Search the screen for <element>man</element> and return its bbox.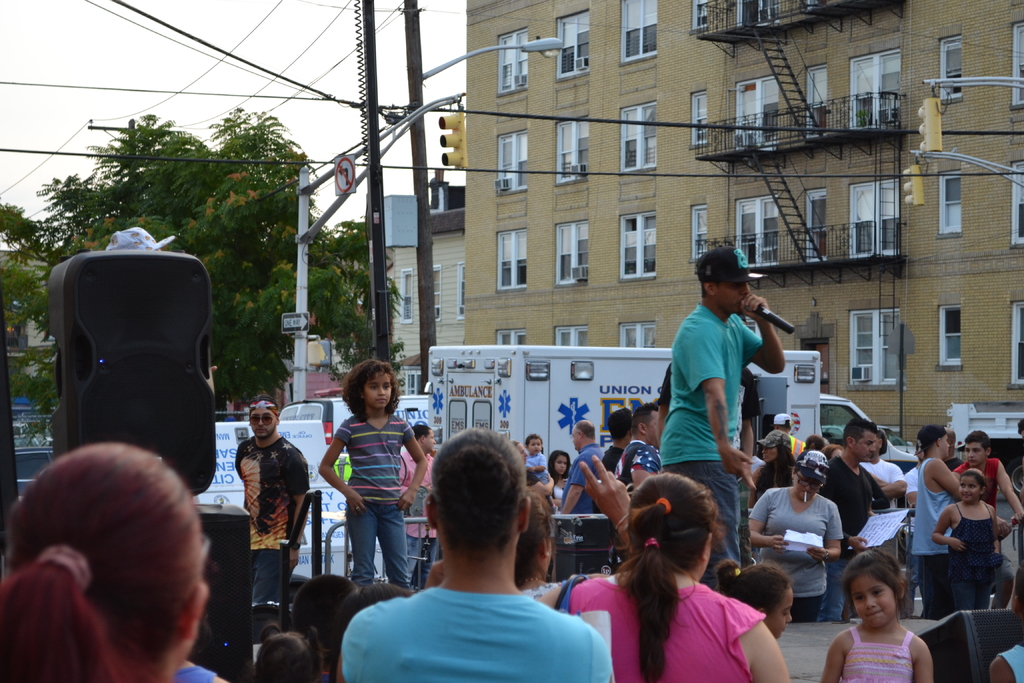
Found: locate(604, 409, 637, 470).
